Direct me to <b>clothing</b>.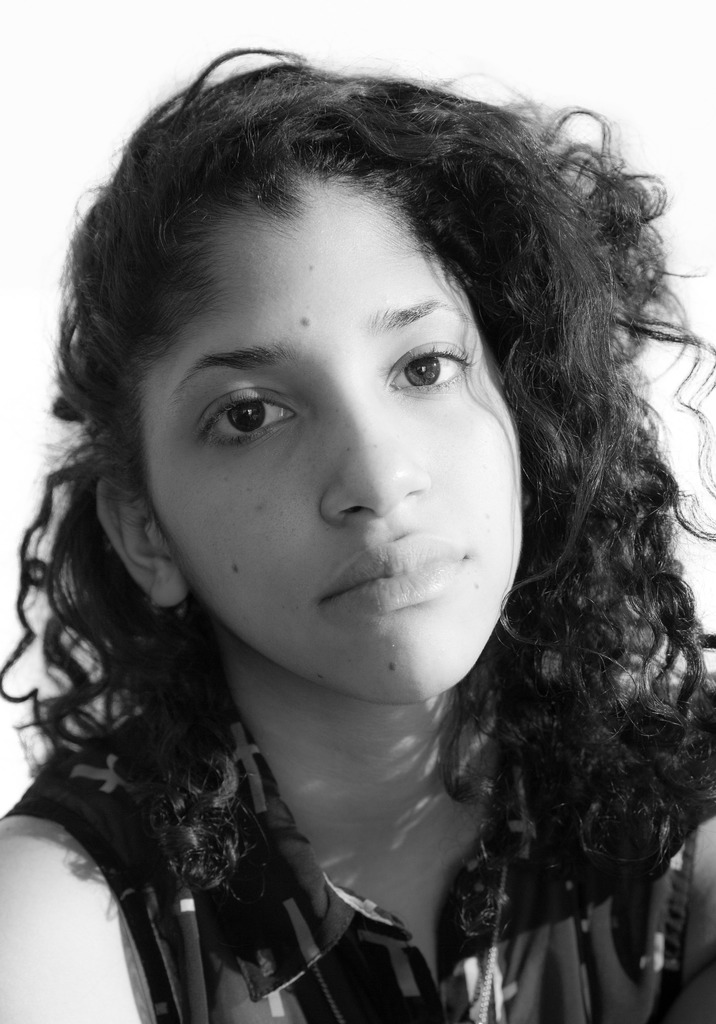
Direction: 0 673 715 1023.
